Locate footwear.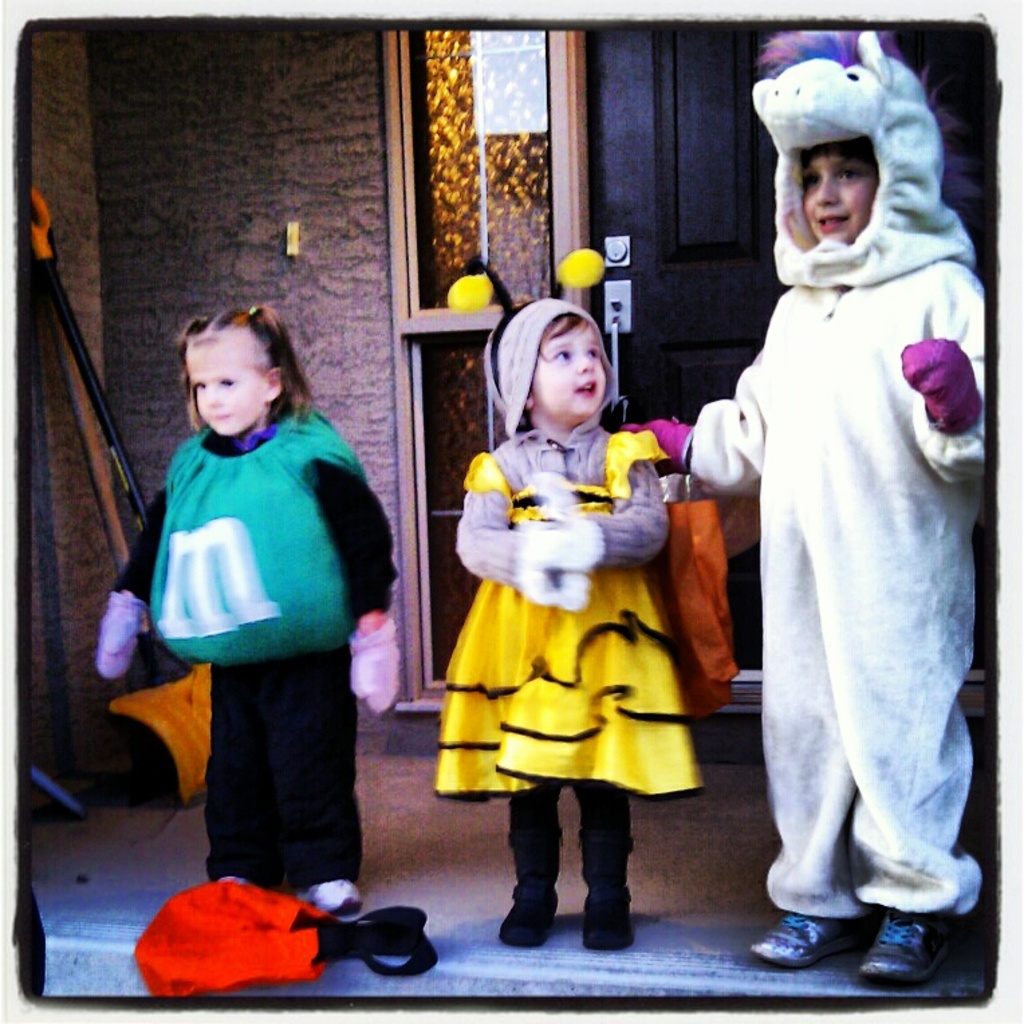
Bounding box: <region>497, 893, 566, 949</region>.
